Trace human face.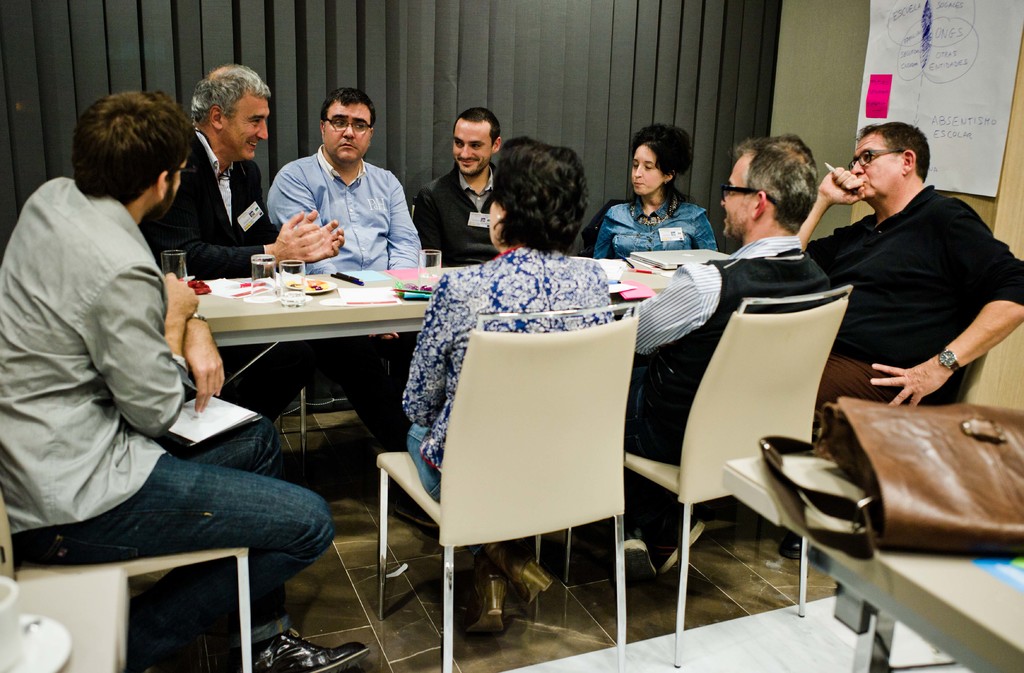
Traced to x1=719 y1=154 x2=754 y2=236.
